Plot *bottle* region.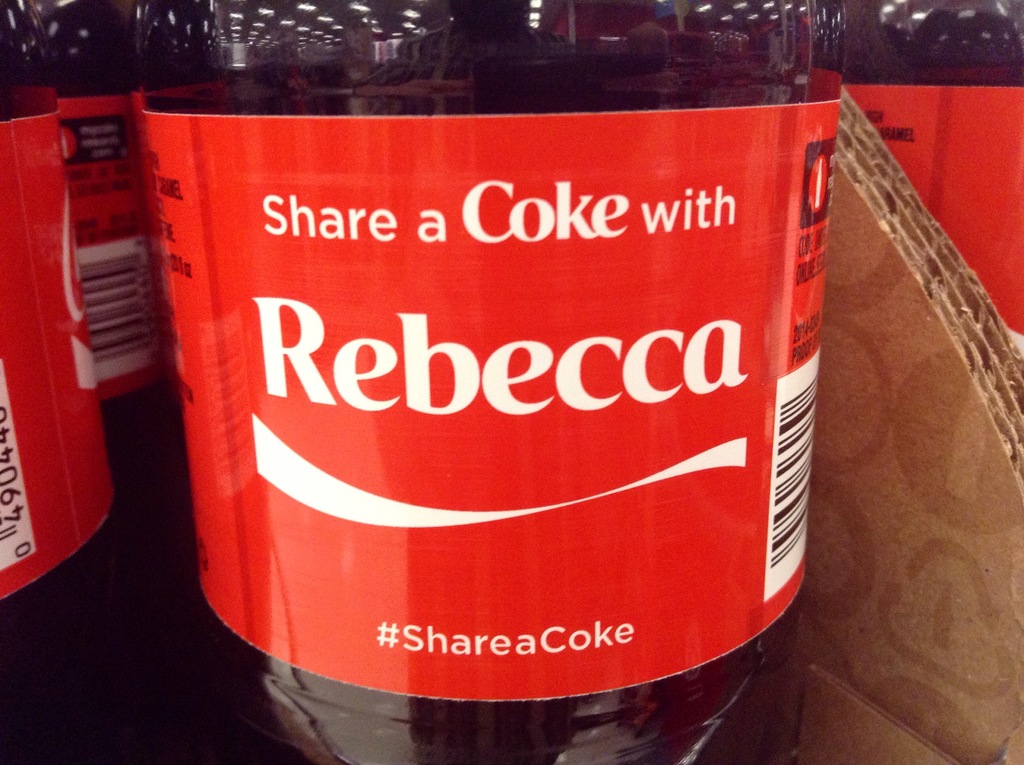
Plotted at l=129, t=19, r=851, b=730.
